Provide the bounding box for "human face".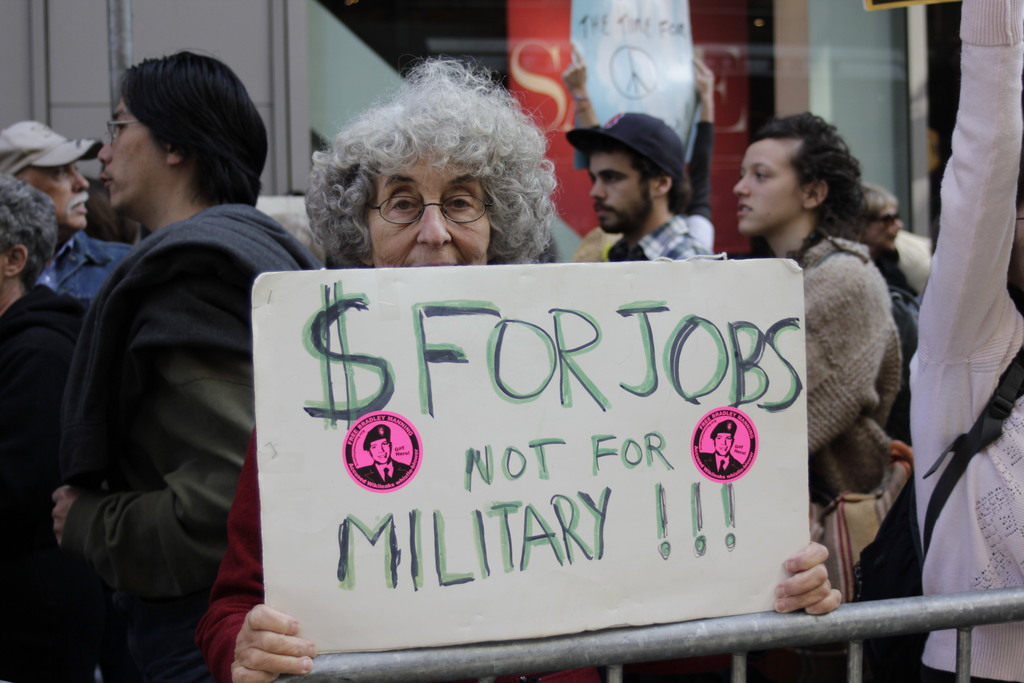
<region>734, 140, 803, 231</region>.
